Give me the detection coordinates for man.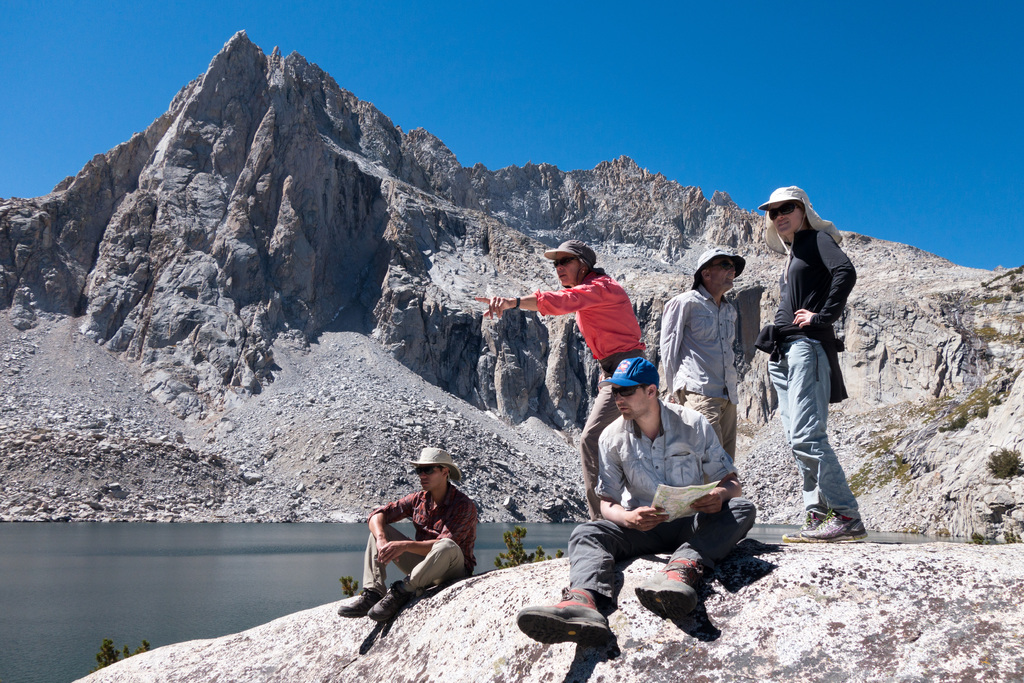
box=[475, 238, 645, 518].
